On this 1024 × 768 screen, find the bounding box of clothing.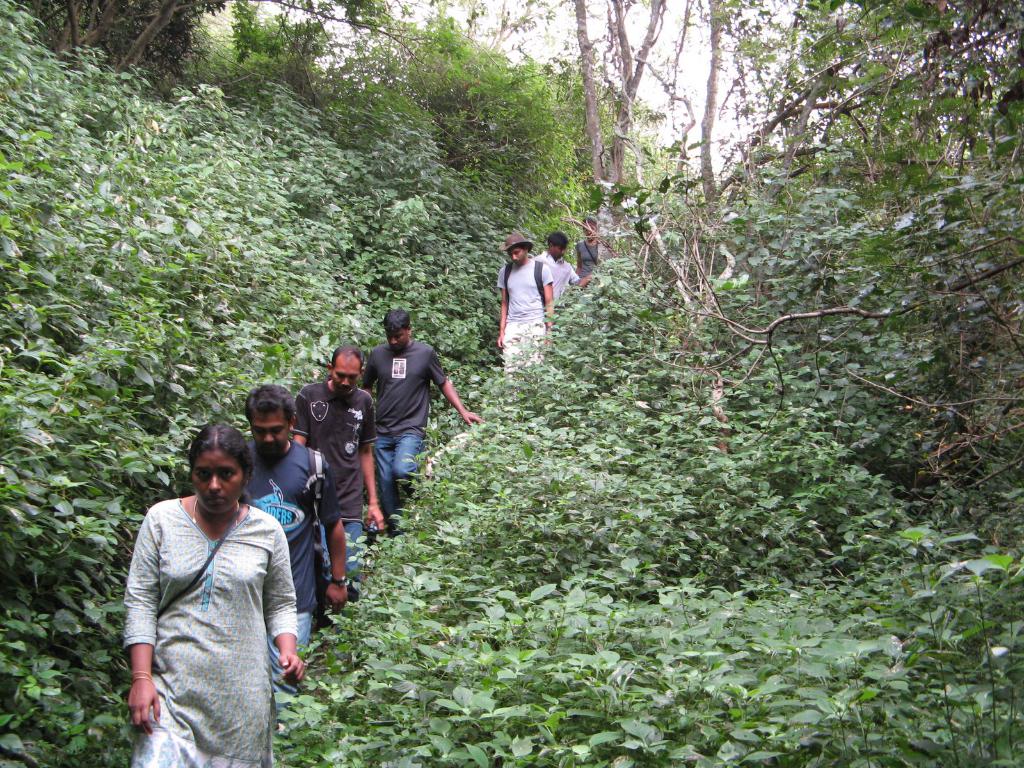
Bounding box: 540, 249, 577, 302.
